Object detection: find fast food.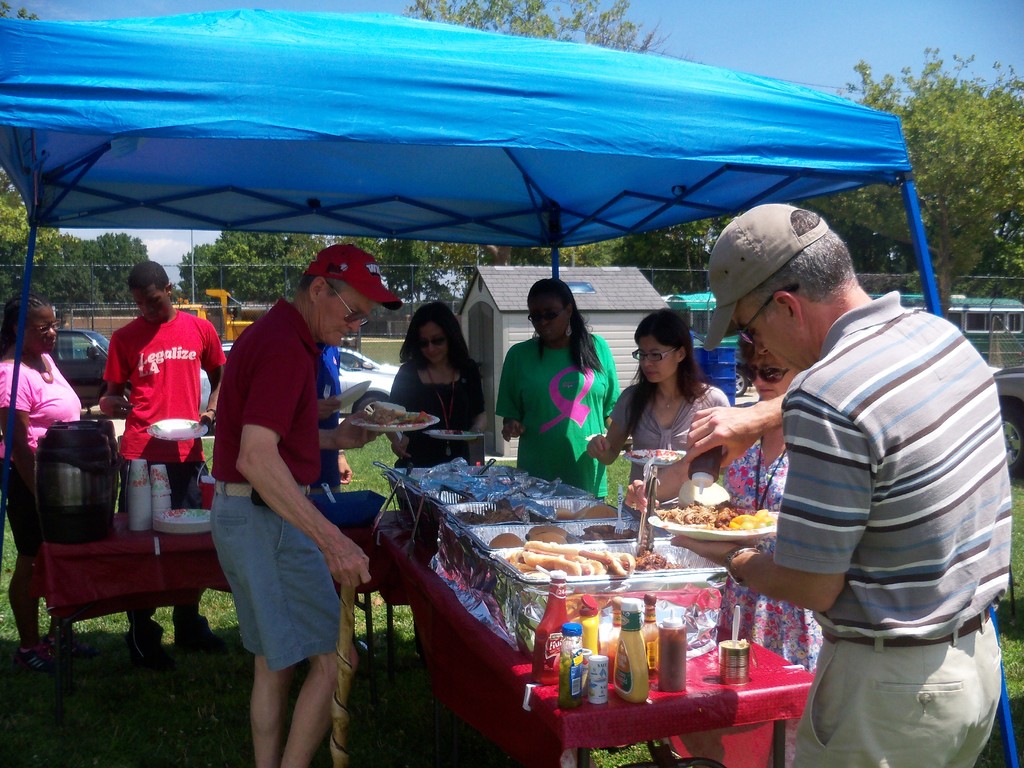
box(655, 493, 774, 529).
